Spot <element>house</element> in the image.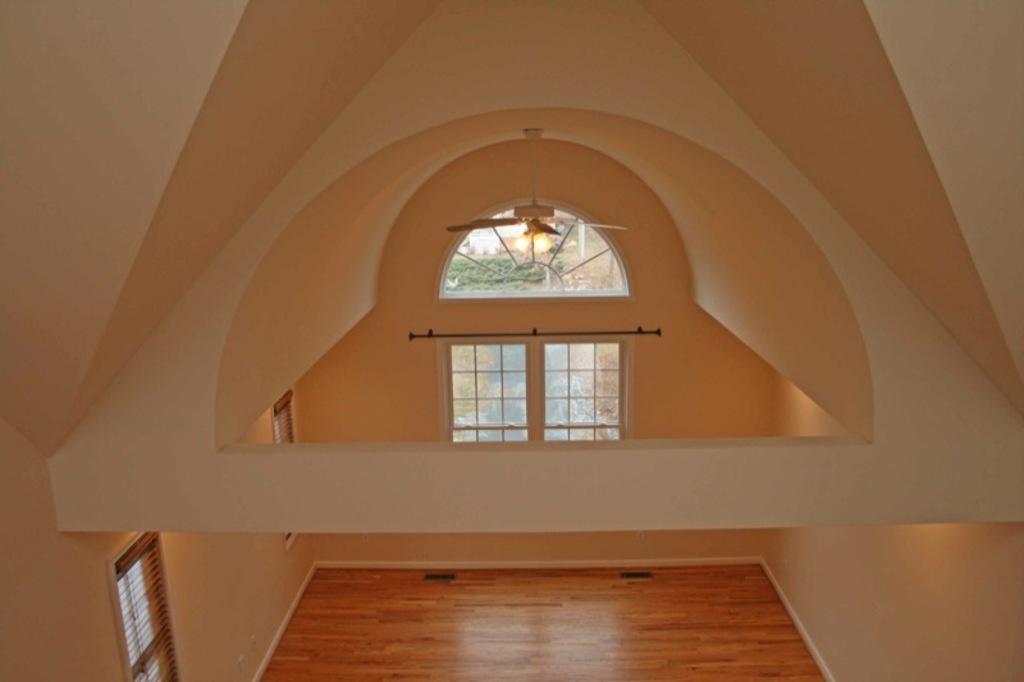
<element>house</element> found at 0, 0, 1023, 681.
